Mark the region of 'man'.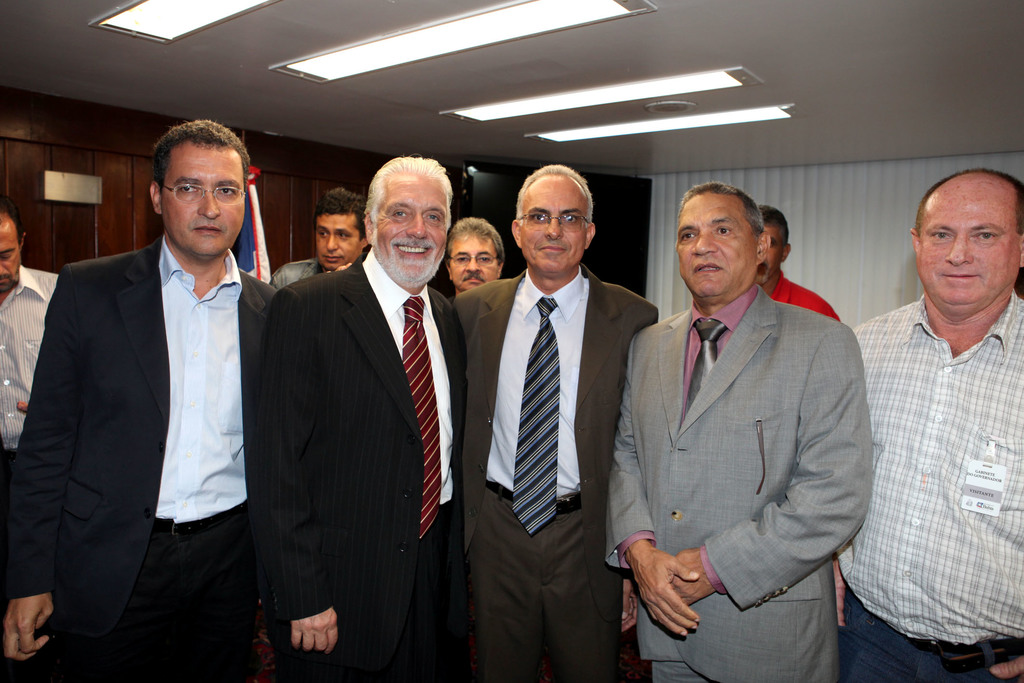
Region: [x1=612, y1=167, x2=881, y2=680].
